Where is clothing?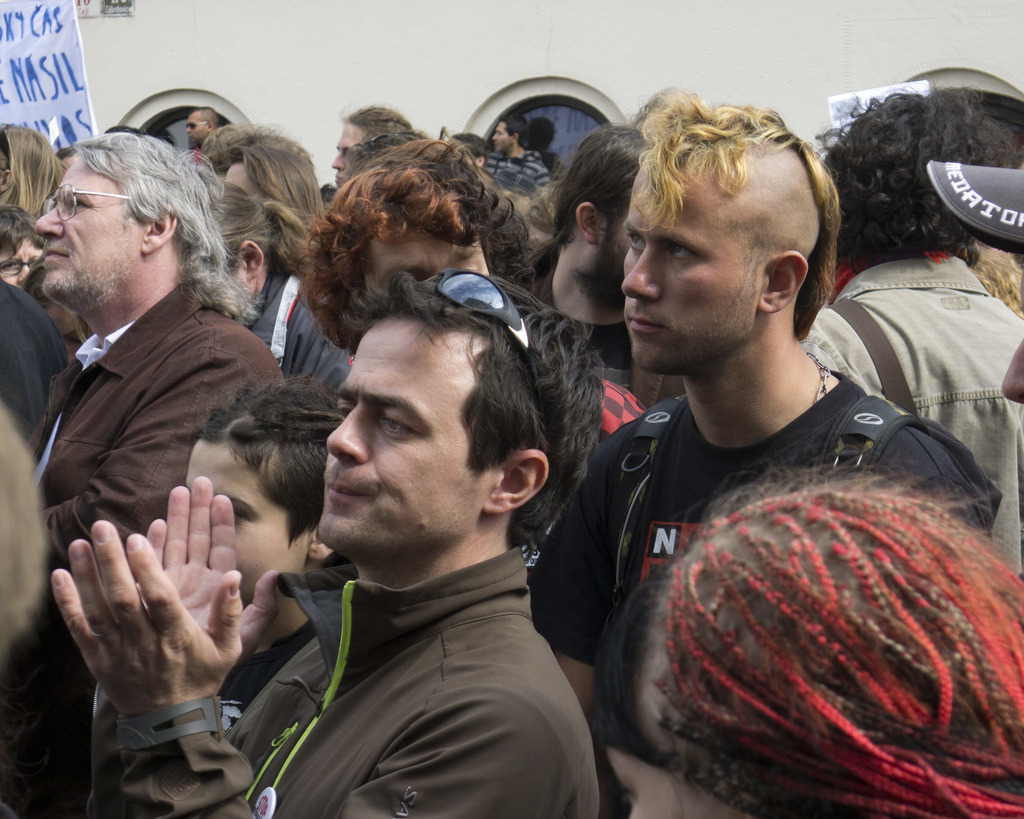
[484, 132, 566, 196].
